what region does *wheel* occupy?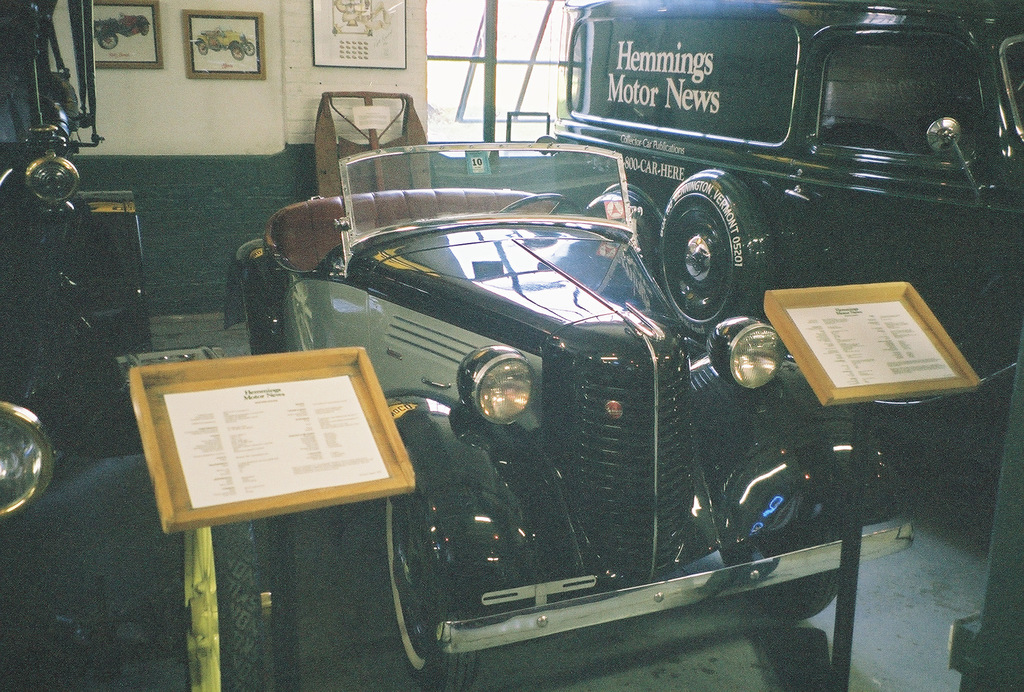
BBox(230, 46, 243, 60).
